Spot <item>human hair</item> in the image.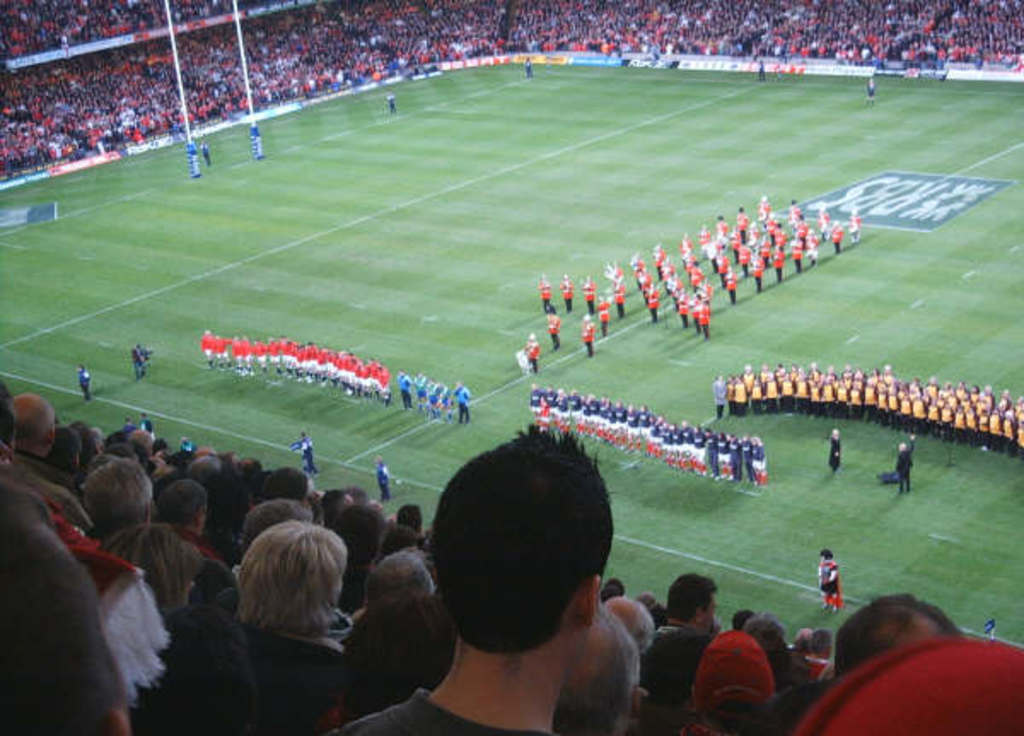
<item>human hair</item> found at {"left": 341, "top": 488, "right": 372, "bottom": 509}.
